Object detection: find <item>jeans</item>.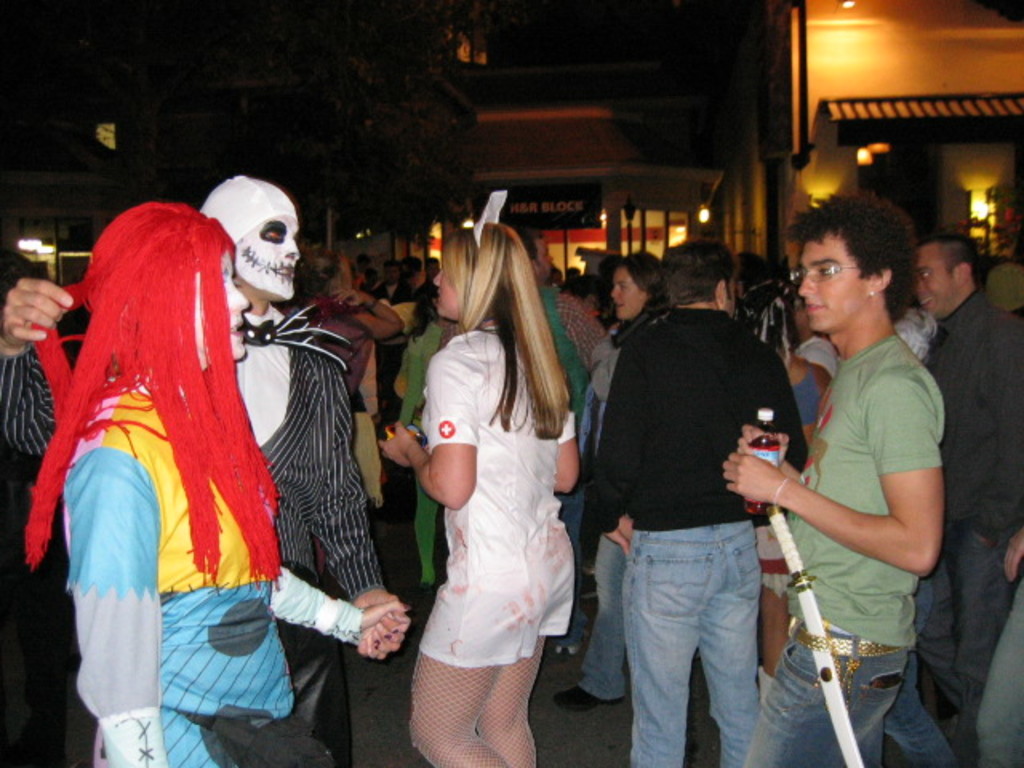
box(576, 534, 630, 702).
